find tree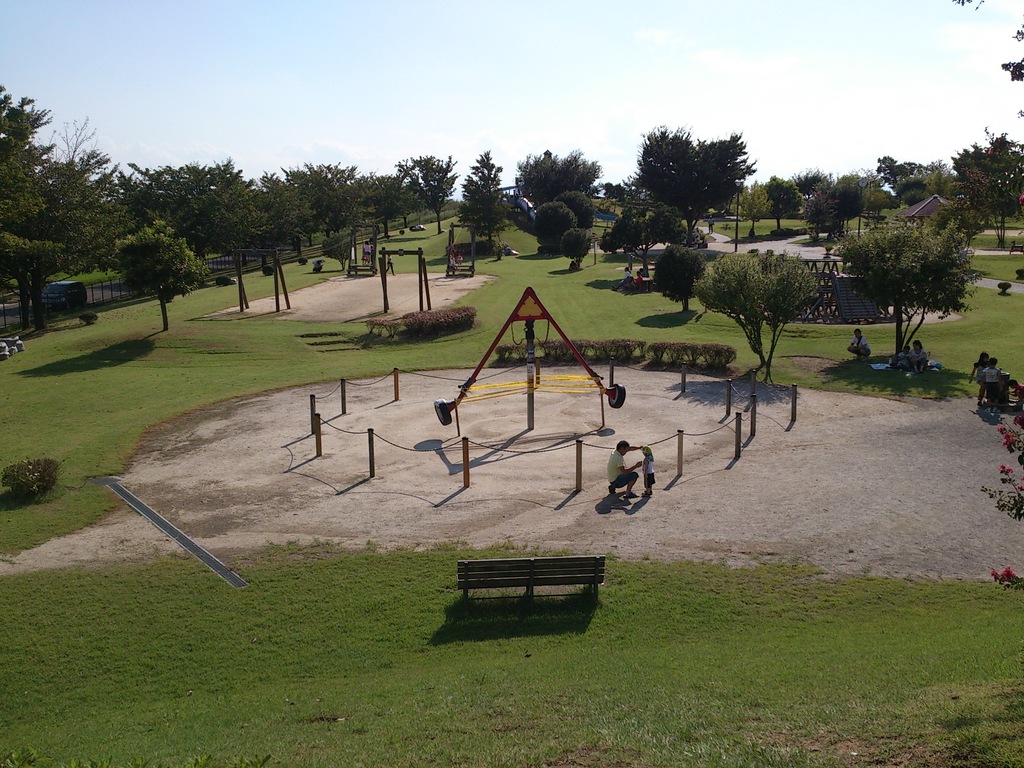
pyautogui.locateOnScreen(566, 225, 595, 263)
